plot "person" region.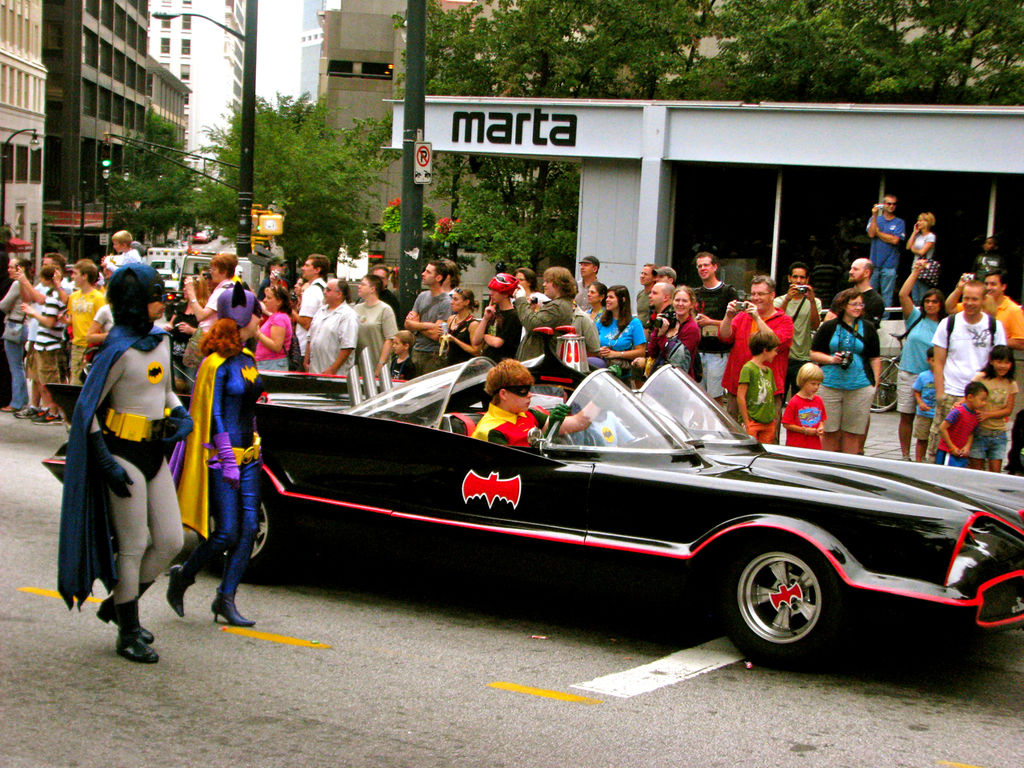
Plotted at detection(511, 264, 580, 362).
